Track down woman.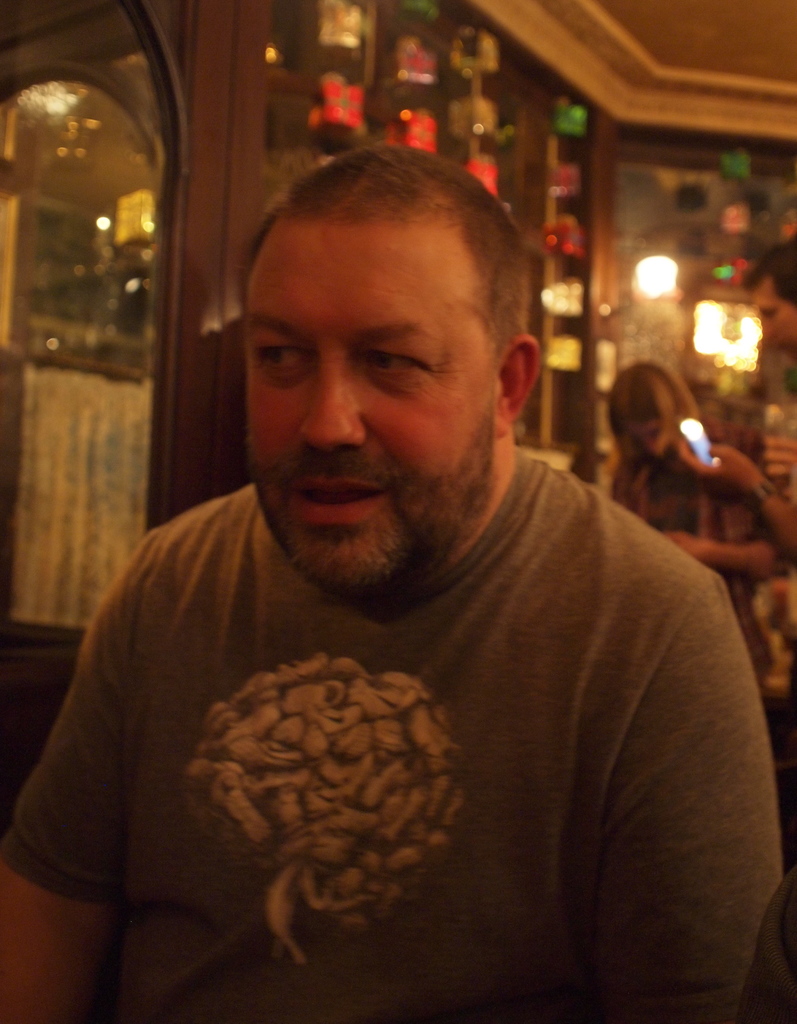
Tracked to x1=610, y1=359, x2=786, y2=690.
